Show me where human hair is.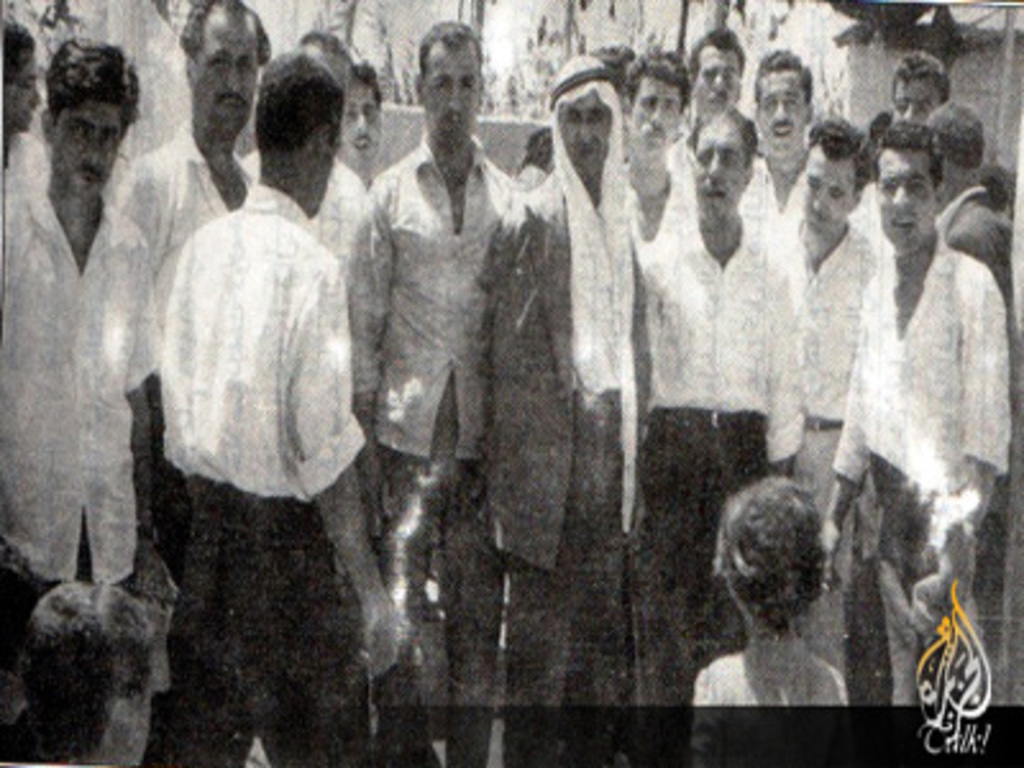
human hair is at <box>13,579,159,763</box>.
